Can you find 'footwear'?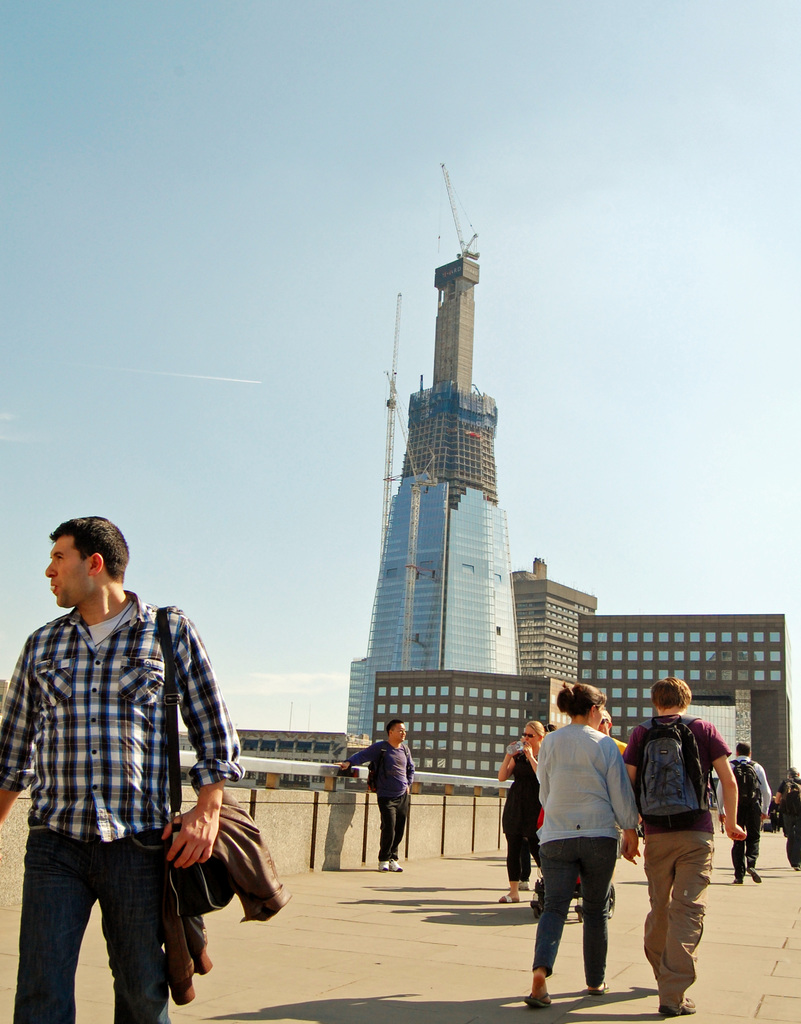
Yes, bounding box: select_region(748, 865, 760, 881).
